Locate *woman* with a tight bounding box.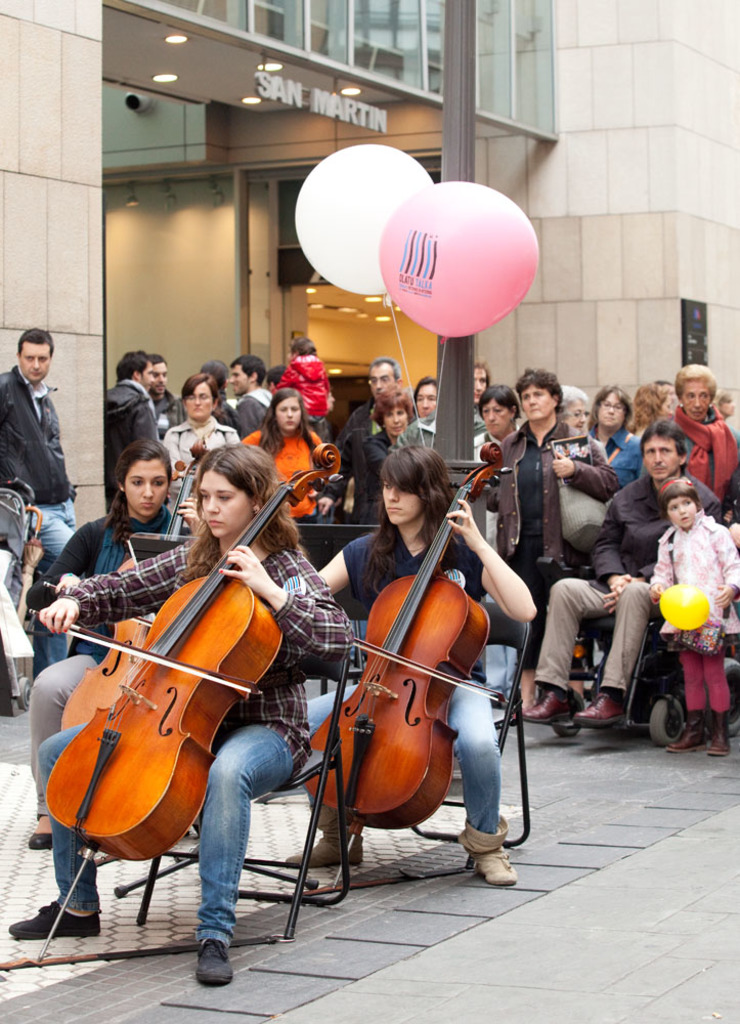
<region>558, 378, 595, 438</region>.
